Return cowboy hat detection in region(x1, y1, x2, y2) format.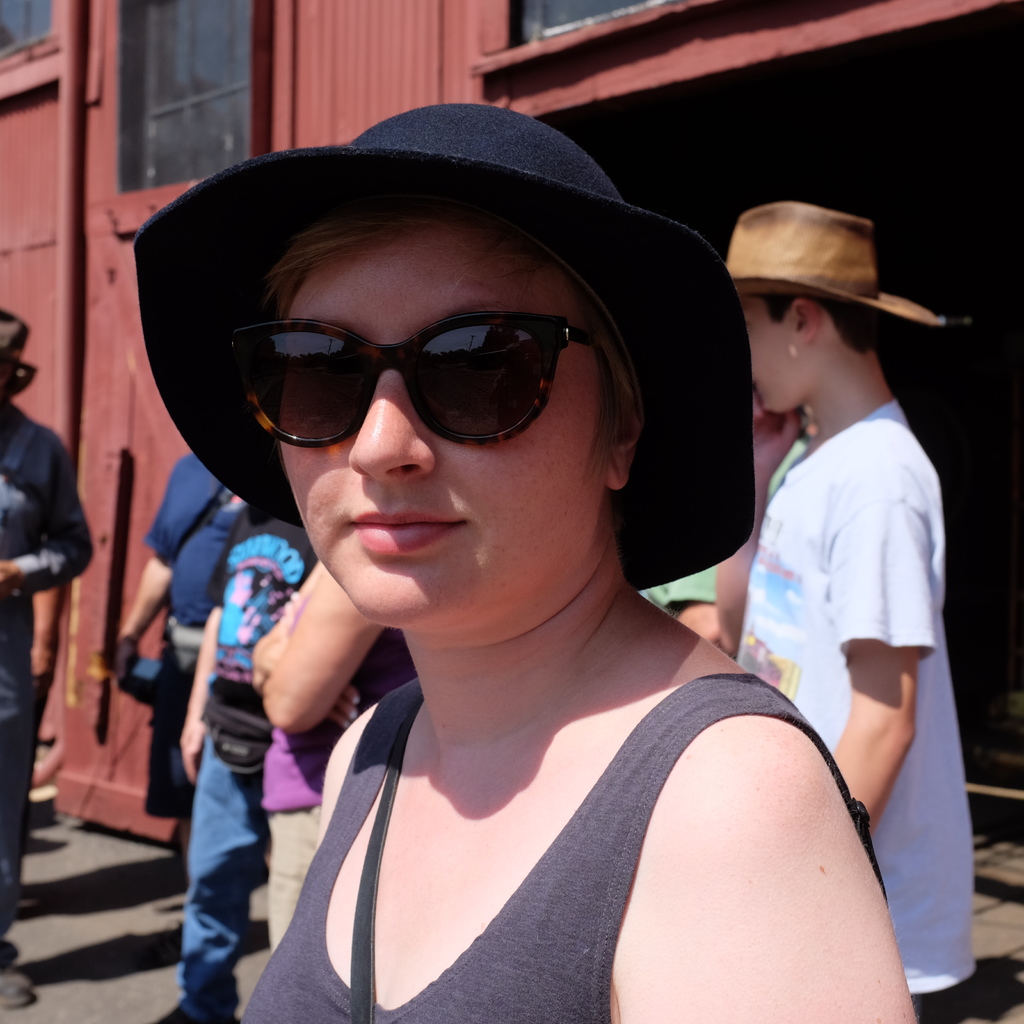
region(724, 197, 951, 335).
